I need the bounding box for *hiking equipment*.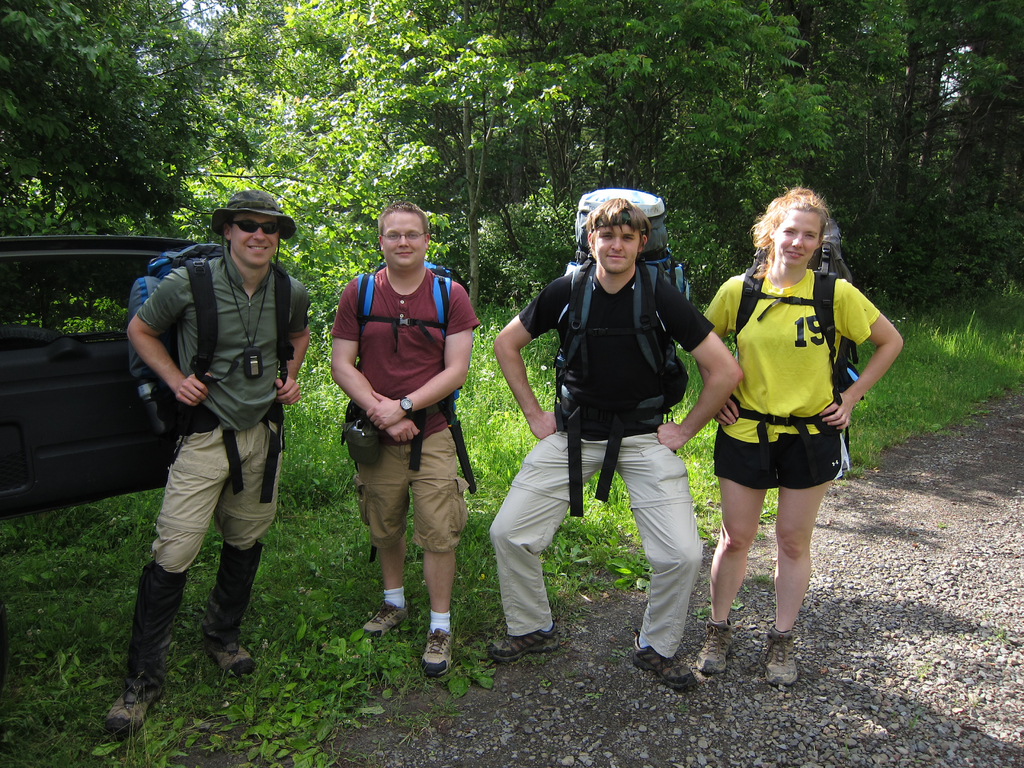
Here it is: 558:187:701:518.
